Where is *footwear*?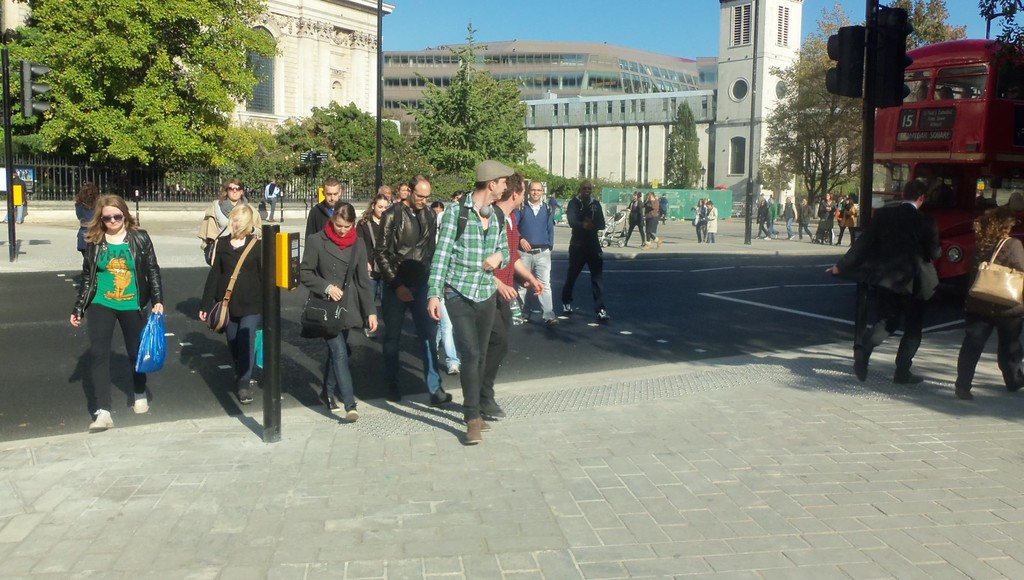
(x1=545, y1=320, x2=559, y2=326).
